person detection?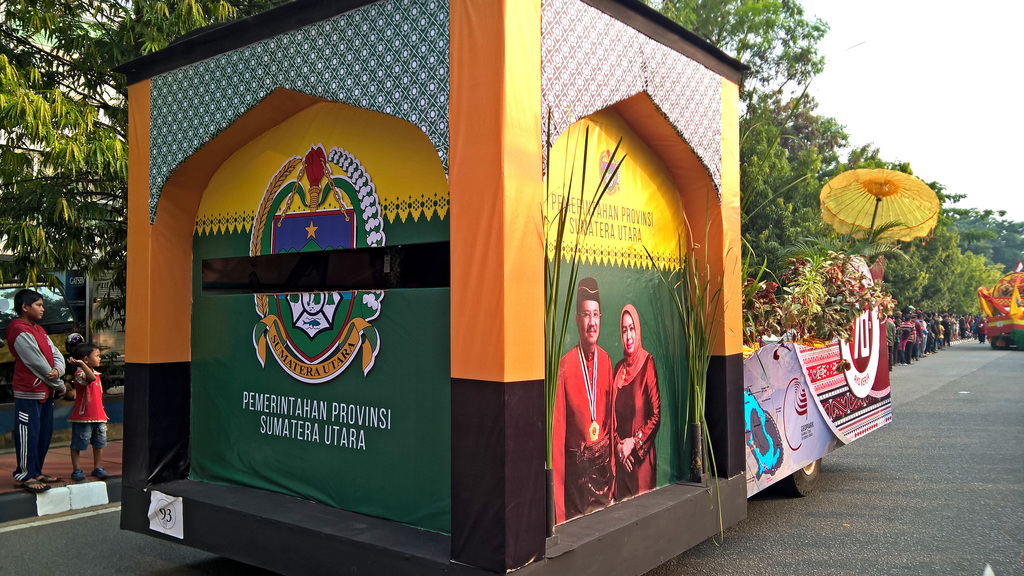
[x1=970, y1=312, x2=979, y2=335]
